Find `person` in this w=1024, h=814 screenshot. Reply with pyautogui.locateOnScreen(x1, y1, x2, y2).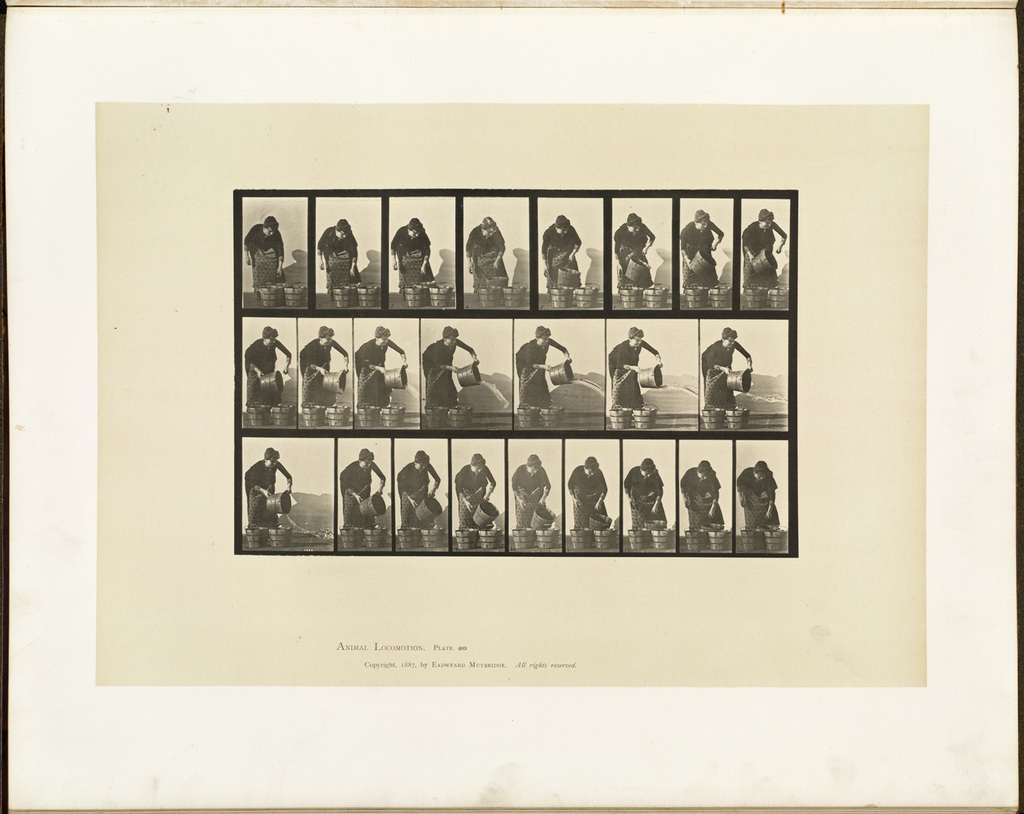
pyautogui.locateOnScreen(298, 331, 348, 420).
